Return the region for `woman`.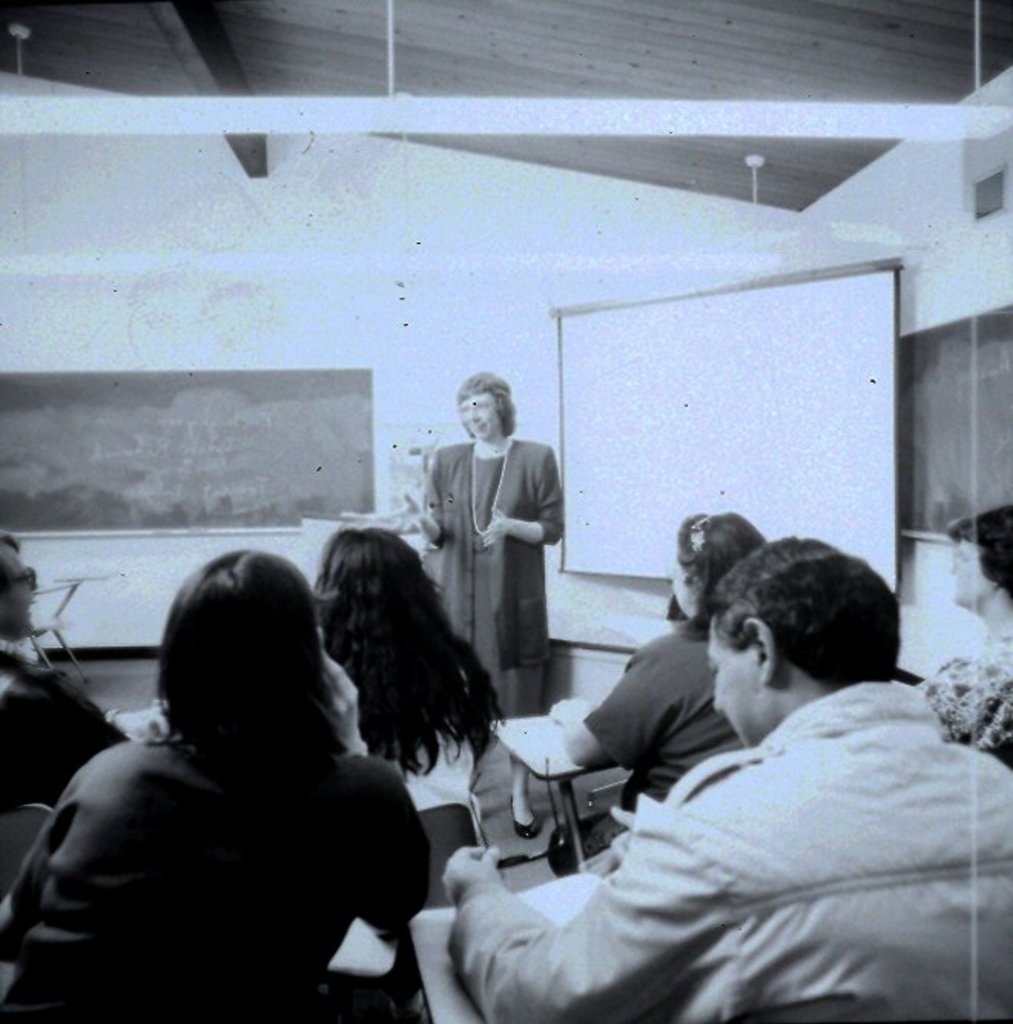
crop(394, 370, 563, 837).
